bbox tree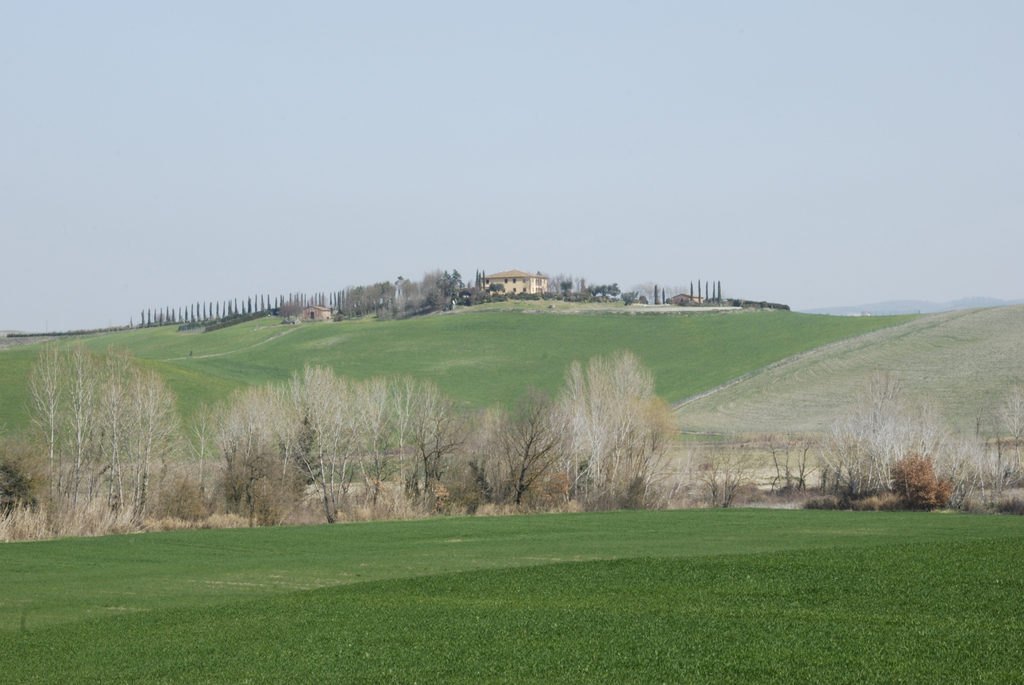
{"x1": 0, "y1": 421, "x2": 55, "y2": 533}
